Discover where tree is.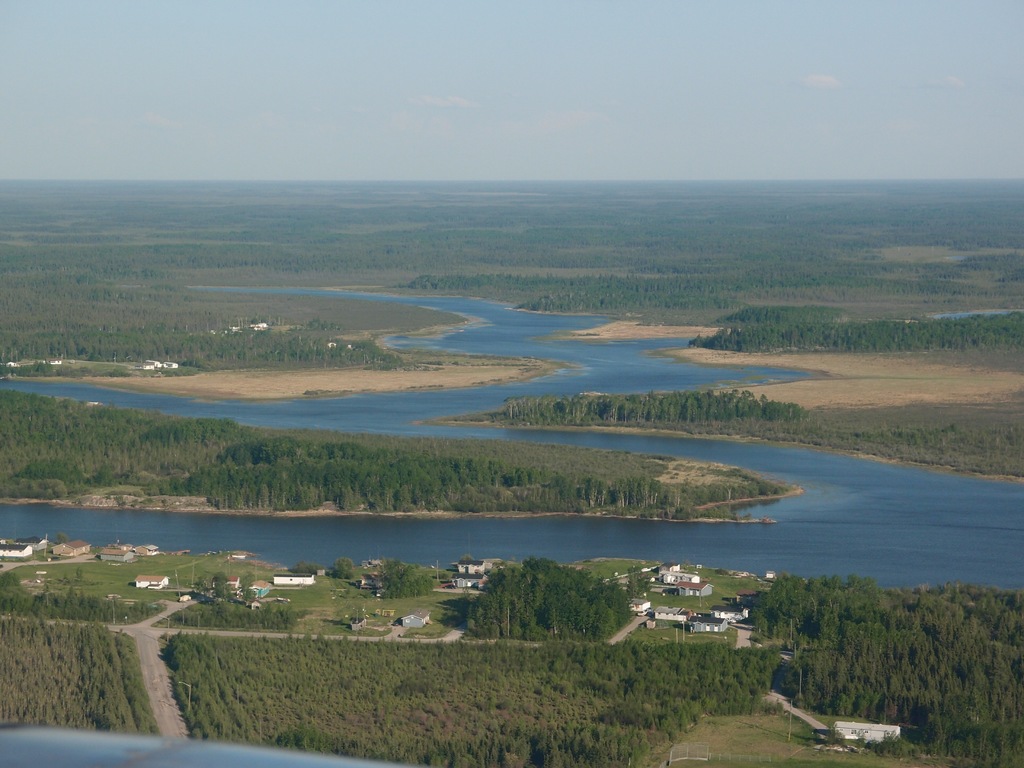
Discovered at box(381, 559, 430, 598).
